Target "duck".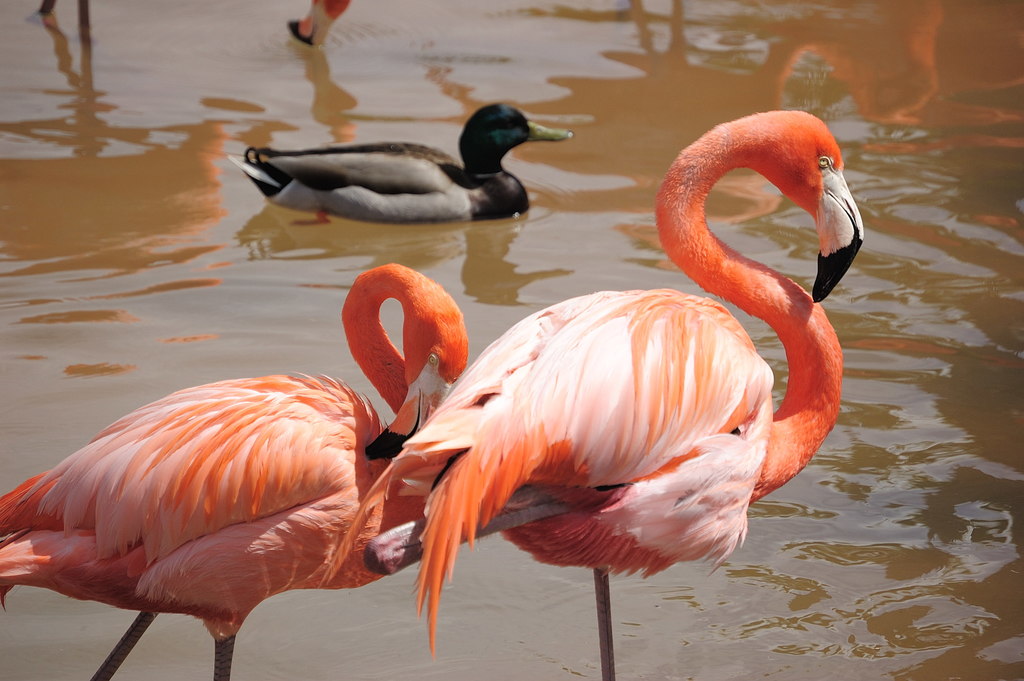
Target region: x1=233, y1=100, x2=599, y2=235.
